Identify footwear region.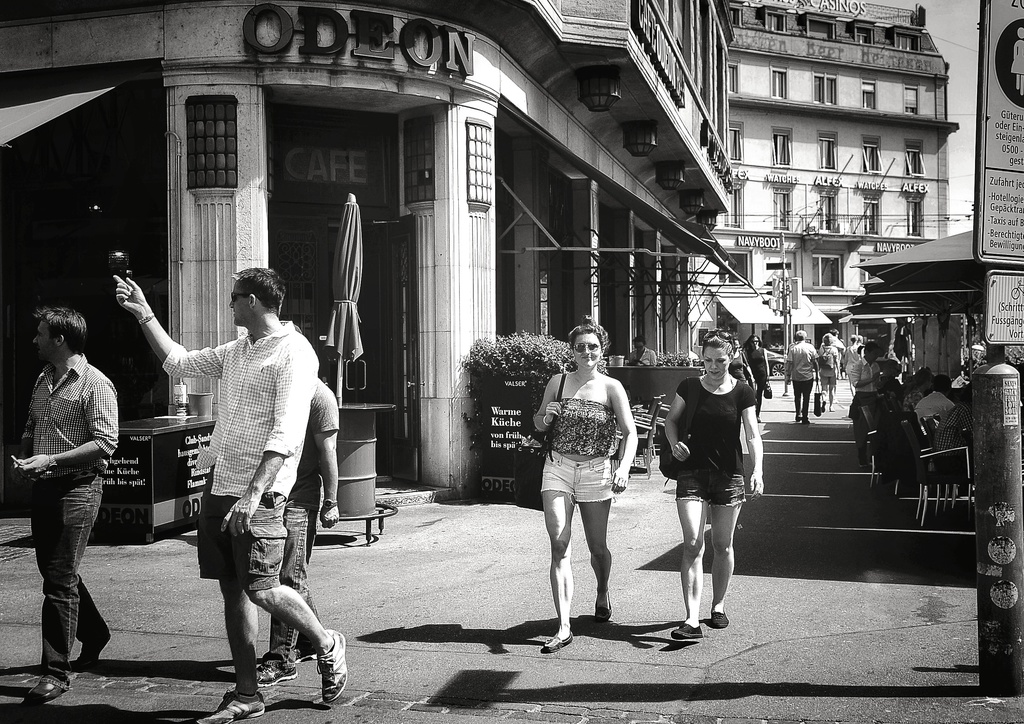
Region: box=[76, 630, 111, 666].
